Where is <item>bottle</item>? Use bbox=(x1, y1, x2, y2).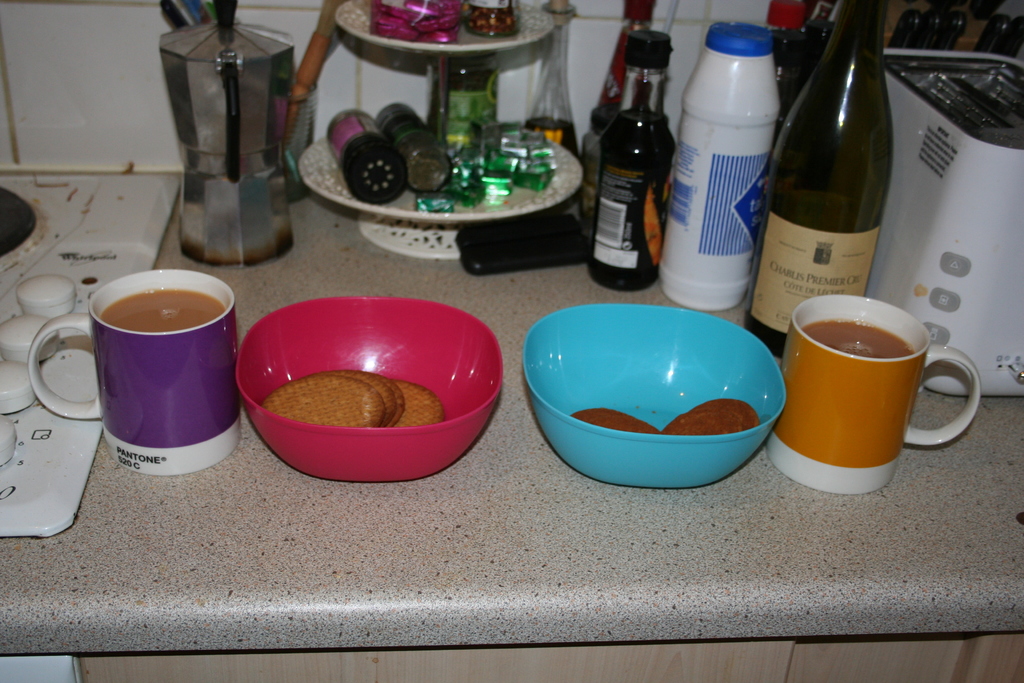
bbox=(740, 0, 891, 360).
